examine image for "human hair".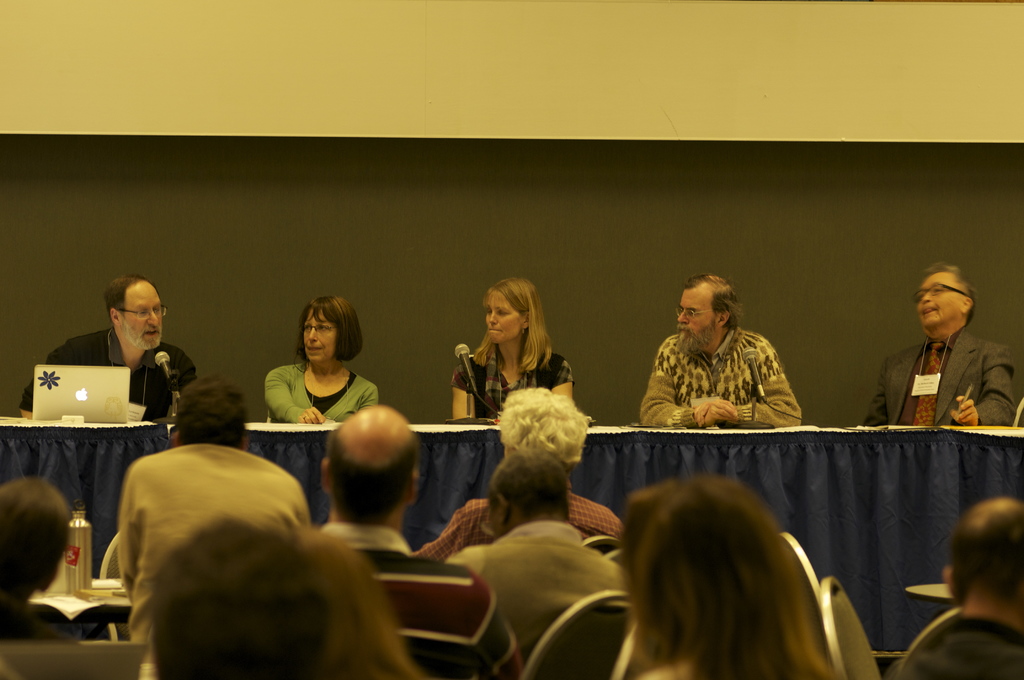
Examination result: {"left": 156, "top": 517, "right": 430, "bottom": 679}.
